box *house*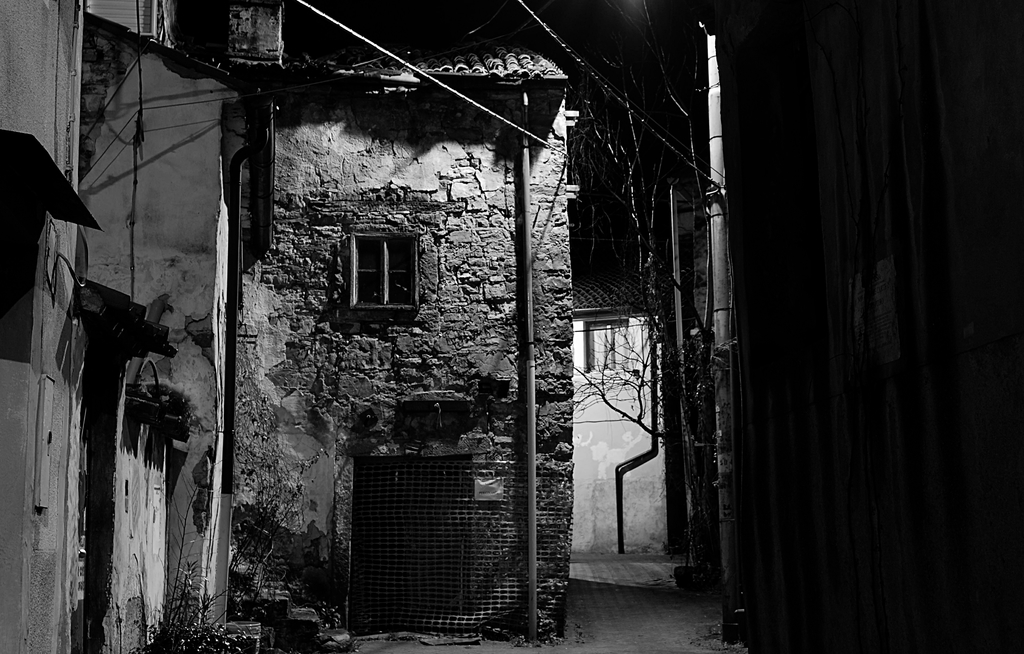
[694,13,1023,653]
